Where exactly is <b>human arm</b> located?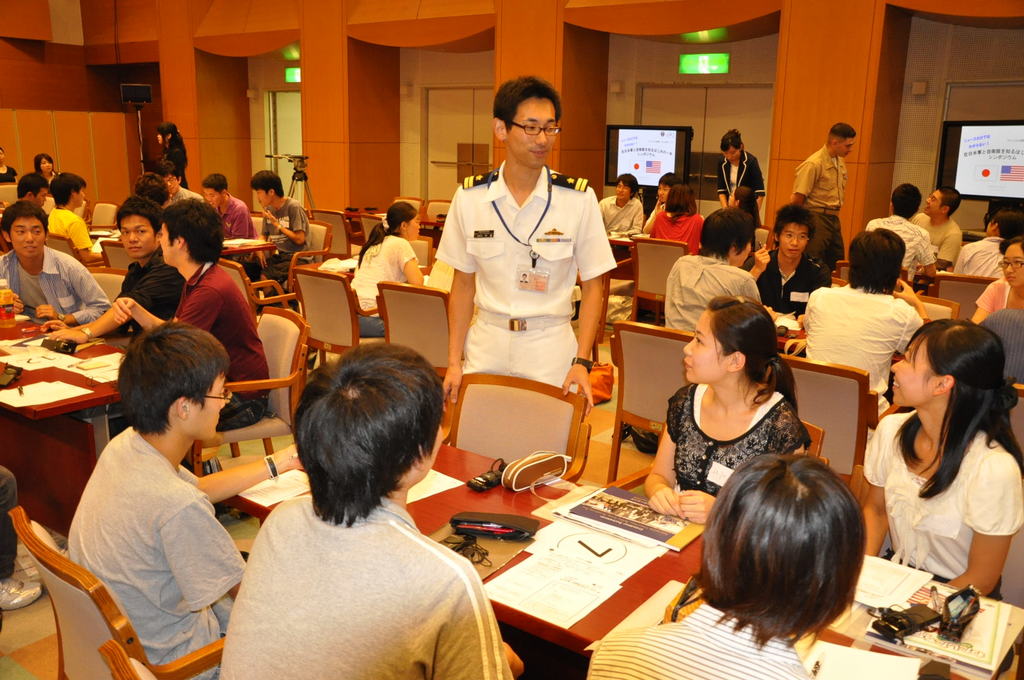
Its bounding box is l=864, t=414, r=884, b=555.
